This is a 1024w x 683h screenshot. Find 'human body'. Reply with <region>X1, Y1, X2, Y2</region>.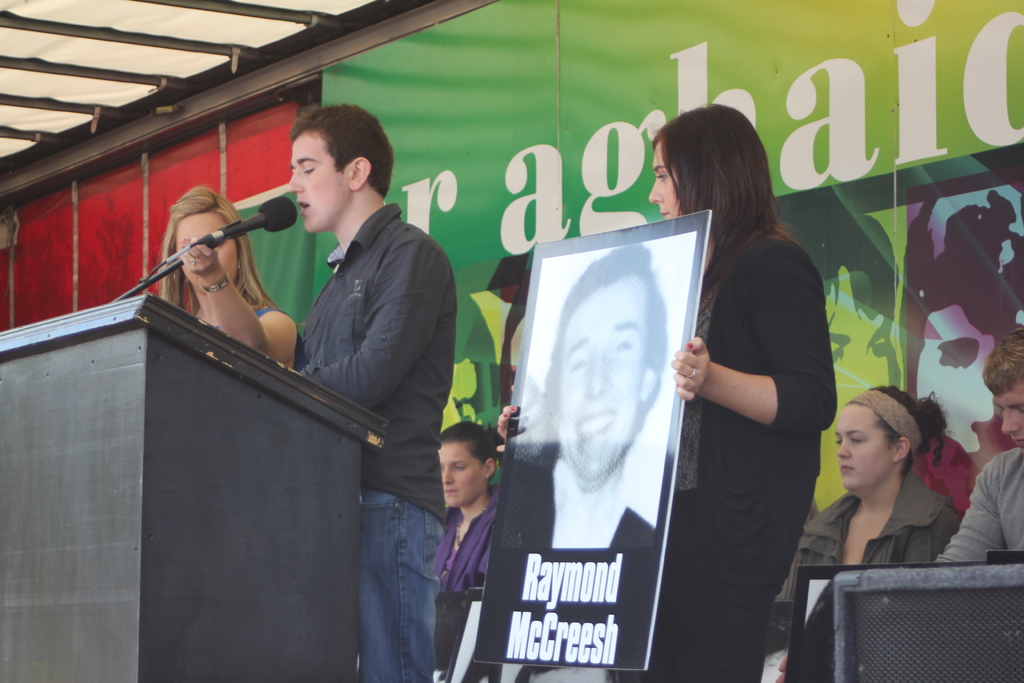
<region>438, 483, 494, 672</region>.
